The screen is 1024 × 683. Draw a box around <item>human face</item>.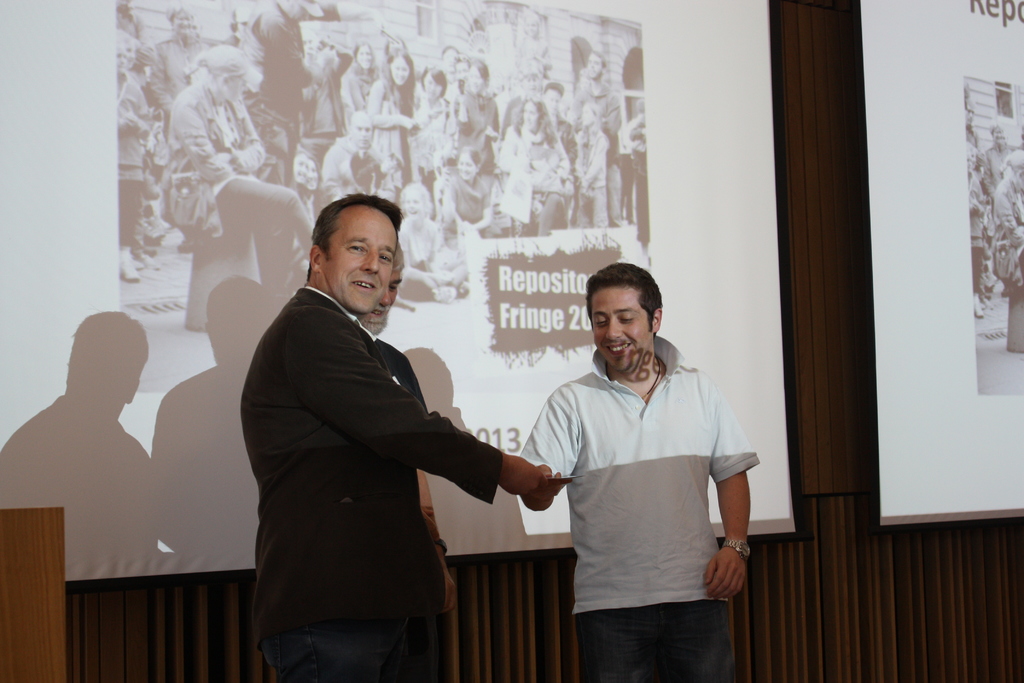
rect(424, 74, 441, 97).
